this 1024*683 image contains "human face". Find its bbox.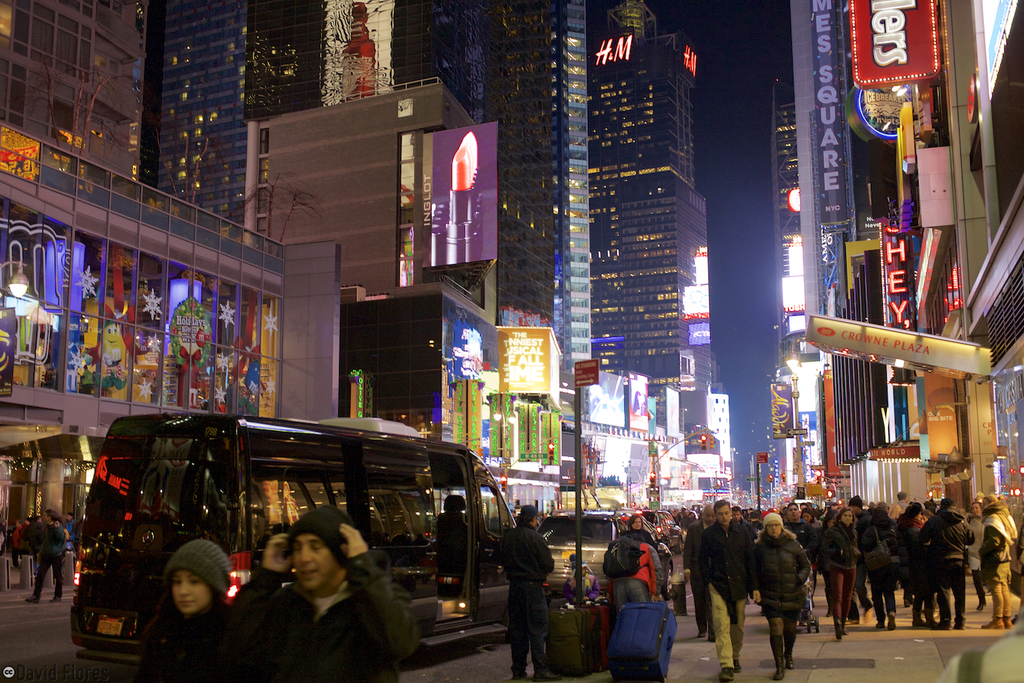
x1=767, y1=521, x2=784, y2=538.
